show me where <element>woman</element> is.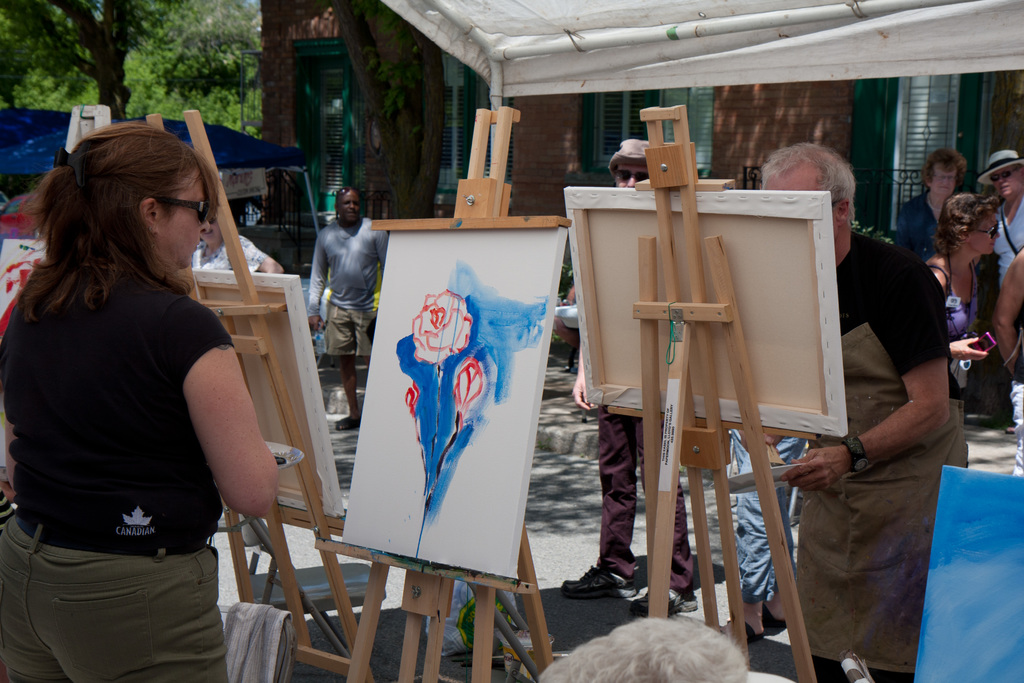
<element>woman</element> is at (left=928, top=190, right=1000, bottom=404).
